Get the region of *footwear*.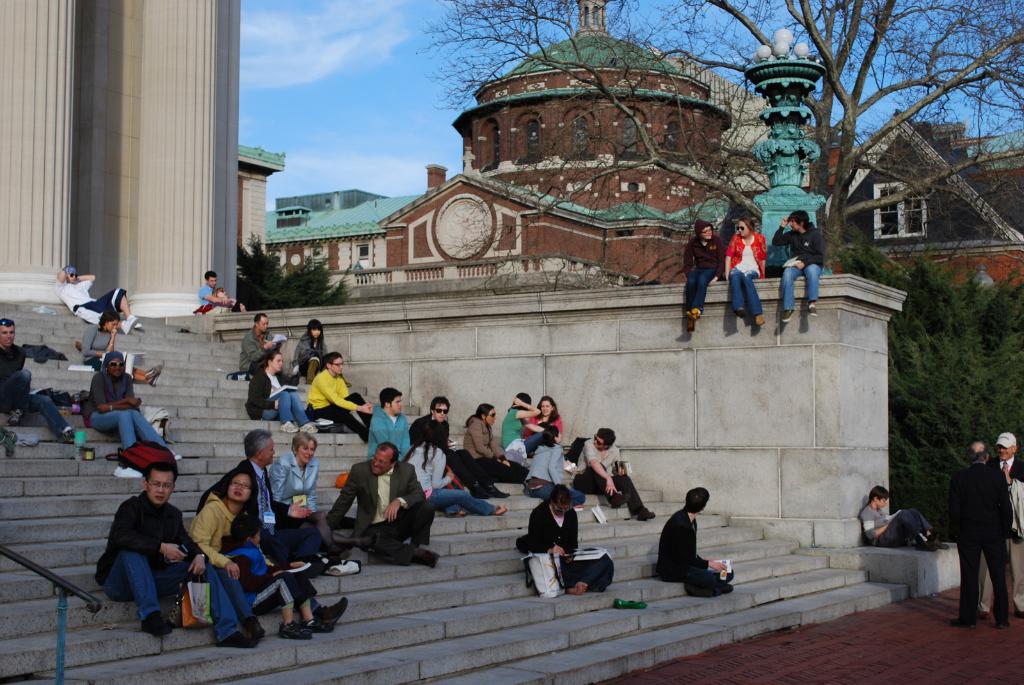
x1=113 y1=463 x2=125 y2=476.
